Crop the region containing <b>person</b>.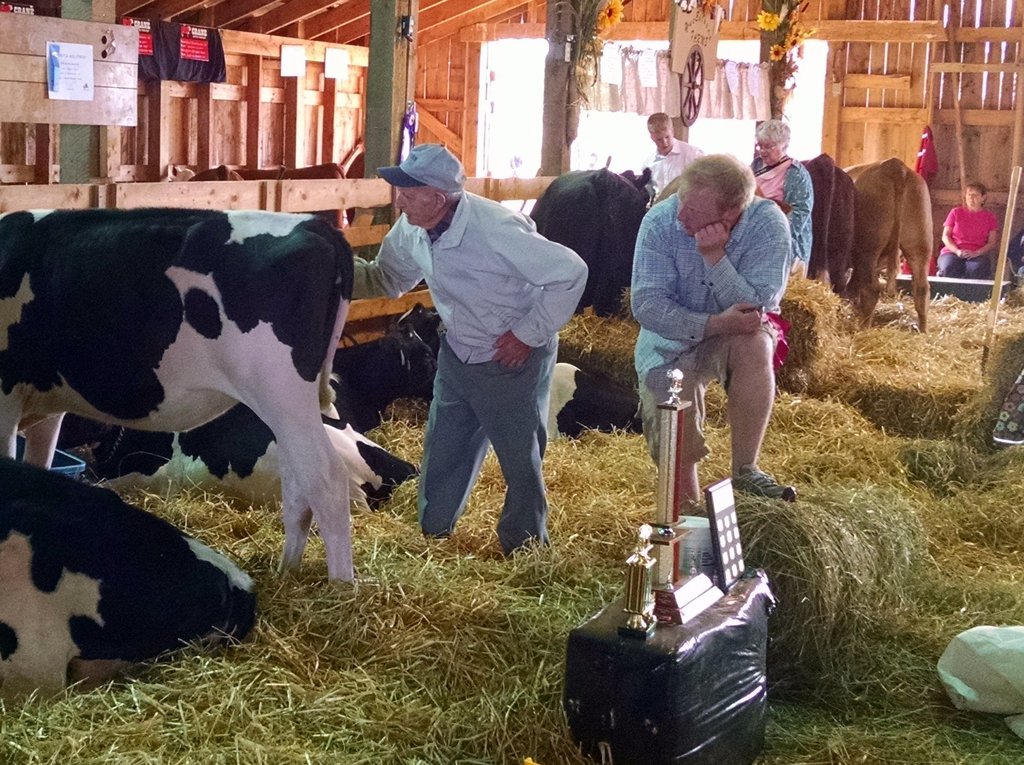
Crop region: Rect(627, 149, 794, 522).
